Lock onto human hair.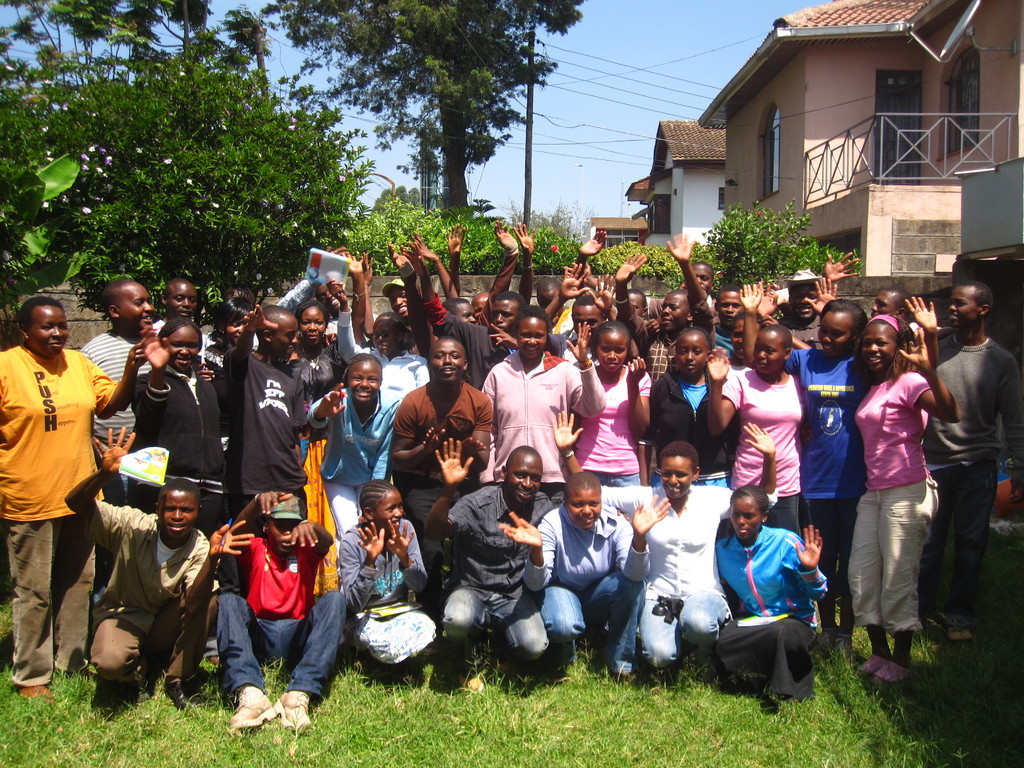
Locked: (514,303,551,332).
